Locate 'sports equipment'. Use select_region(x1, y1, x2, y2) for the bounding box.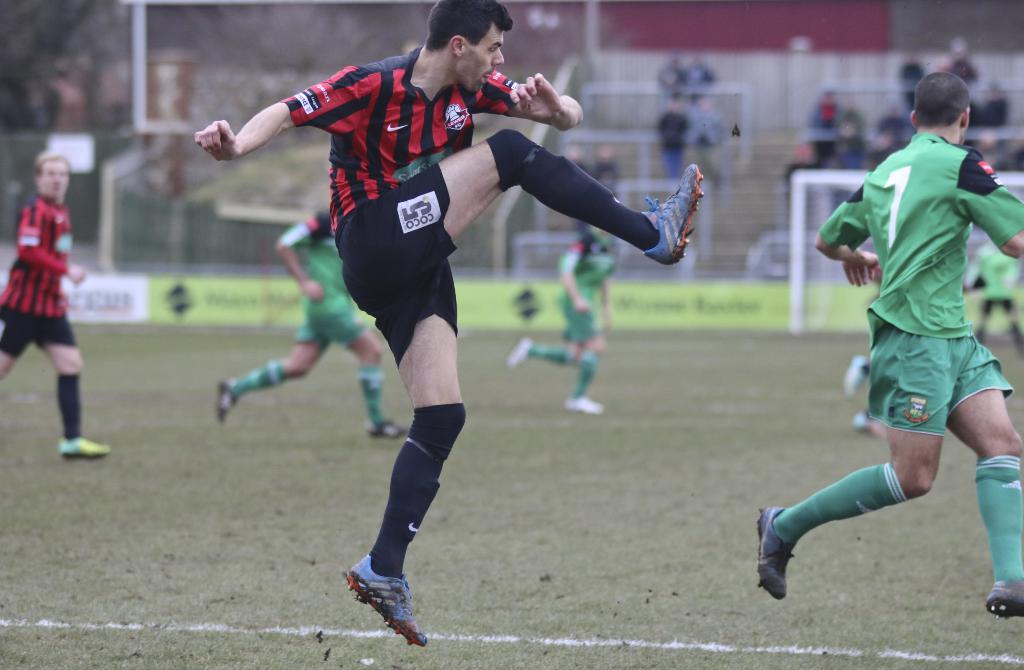
select_region(59, 437, 106, 460).
